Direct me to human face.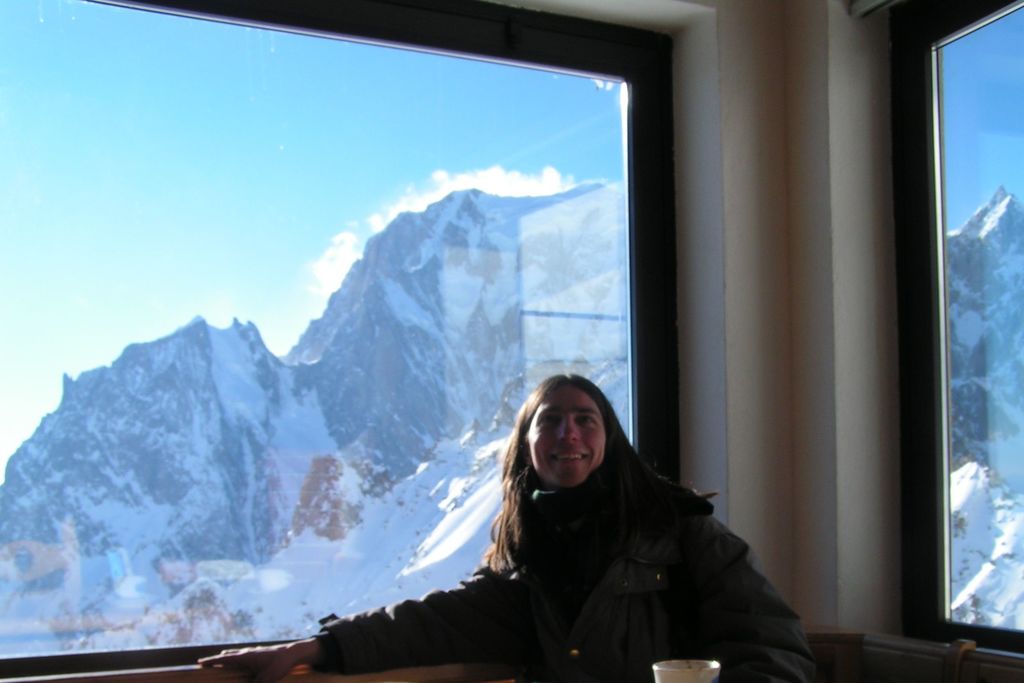
Direction: x1=529 y1=383 x2=614 y2=487.
